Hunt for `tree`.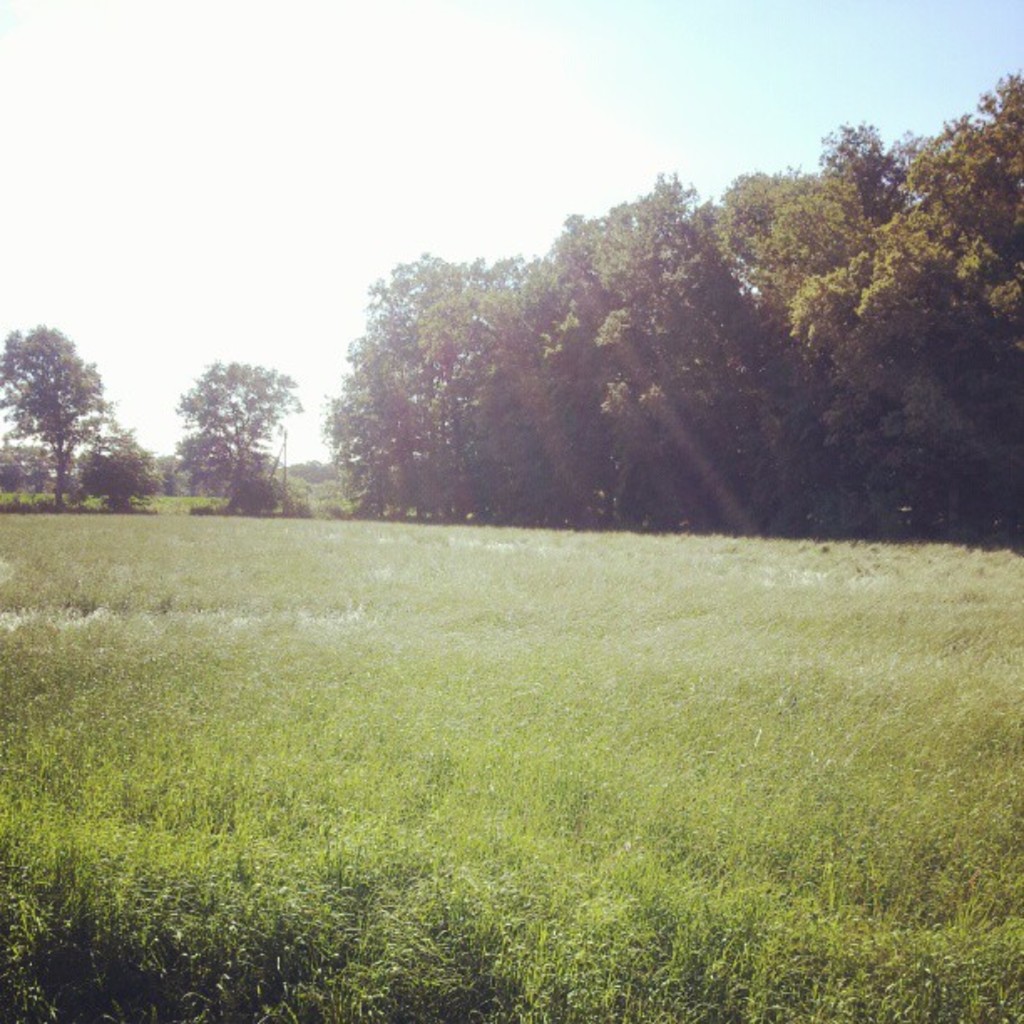
Hunted down at region(7, 310, 112, 500).
